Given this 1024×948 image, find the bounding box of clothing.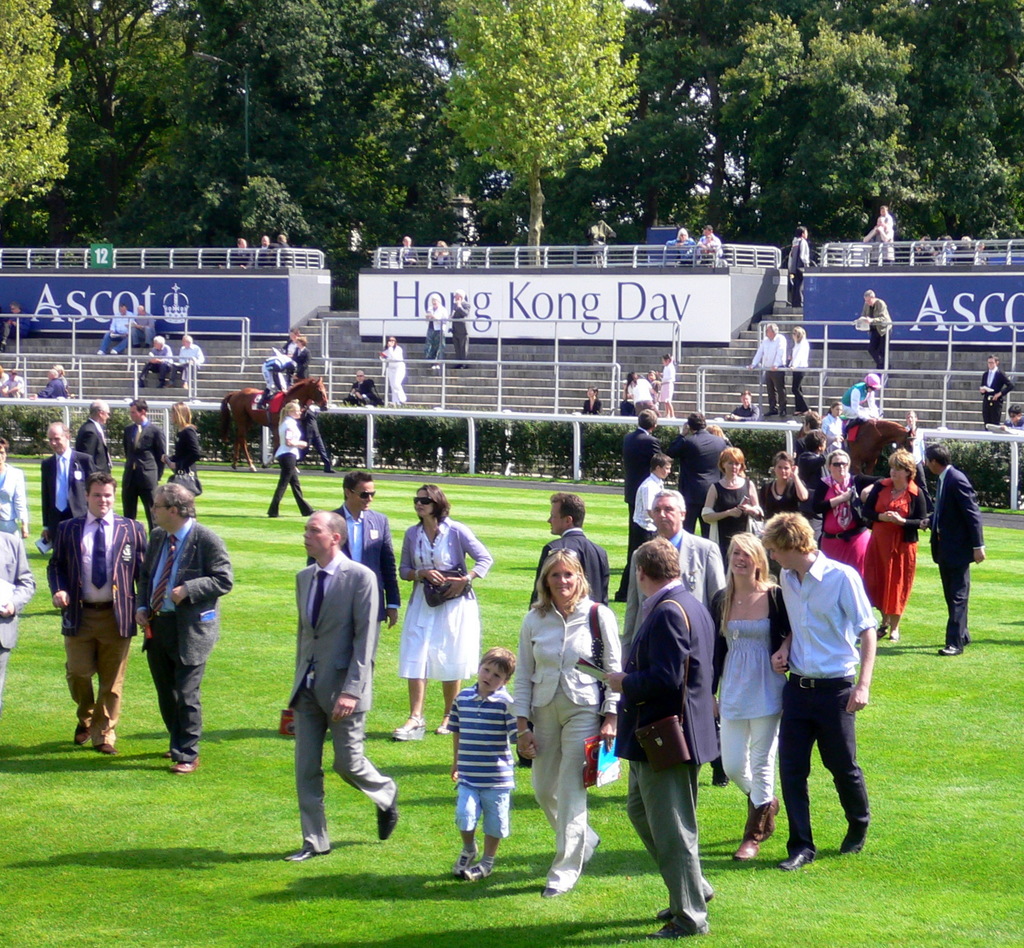
left=44, top=512, right=147, bottom=753.
